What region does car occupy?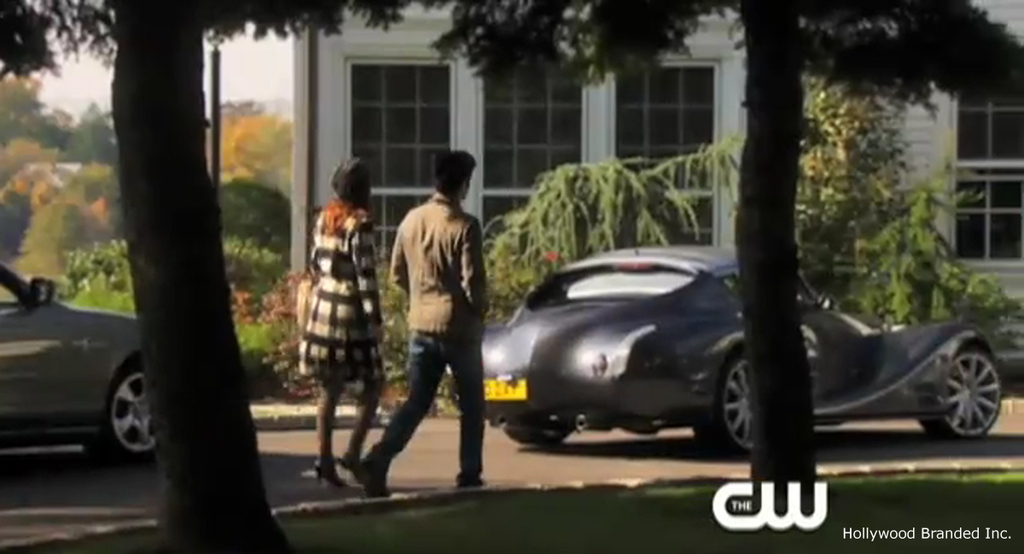
[x1=0, y1=255, x2=161, y2=458].
